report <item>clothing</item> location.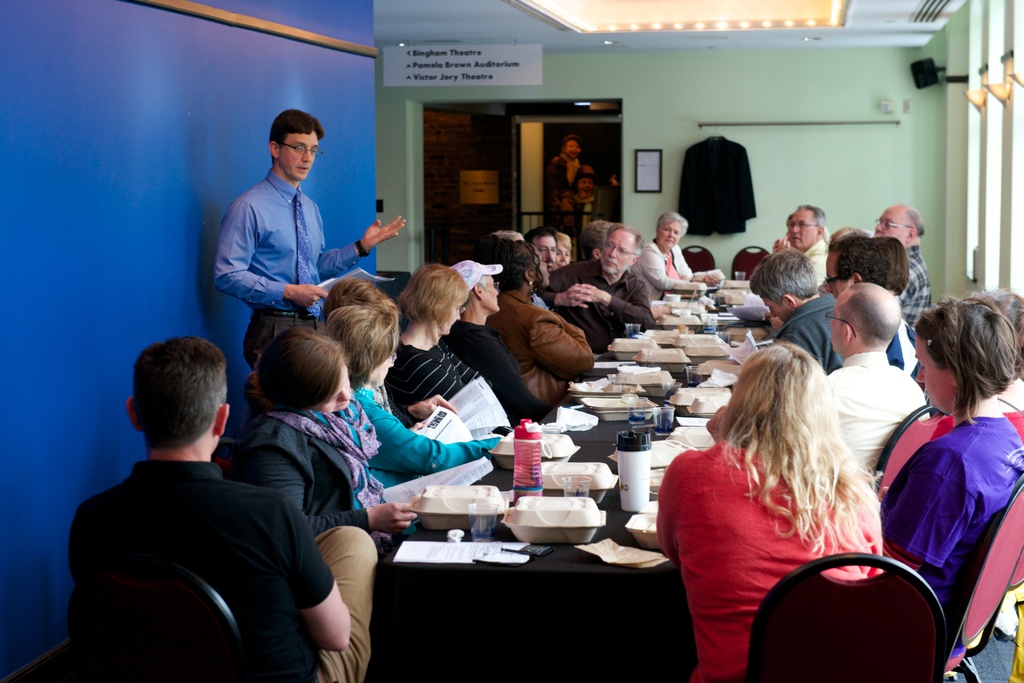
Report: [left=678, top=410, right=909, bottom=650].
